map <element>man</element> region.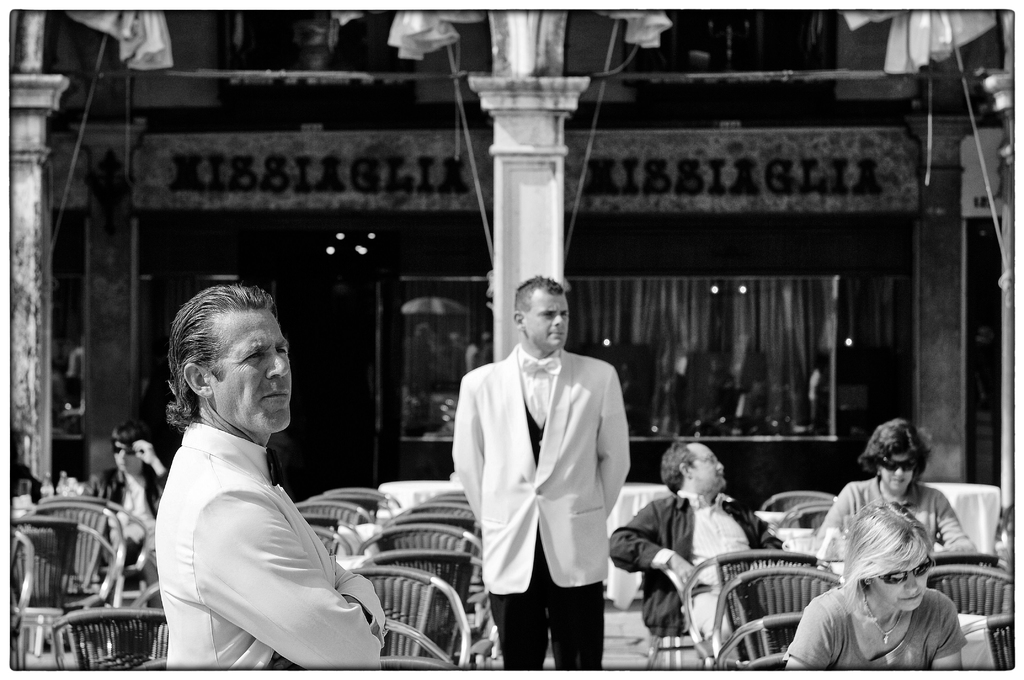
Mapped to (446,271,644,676).
